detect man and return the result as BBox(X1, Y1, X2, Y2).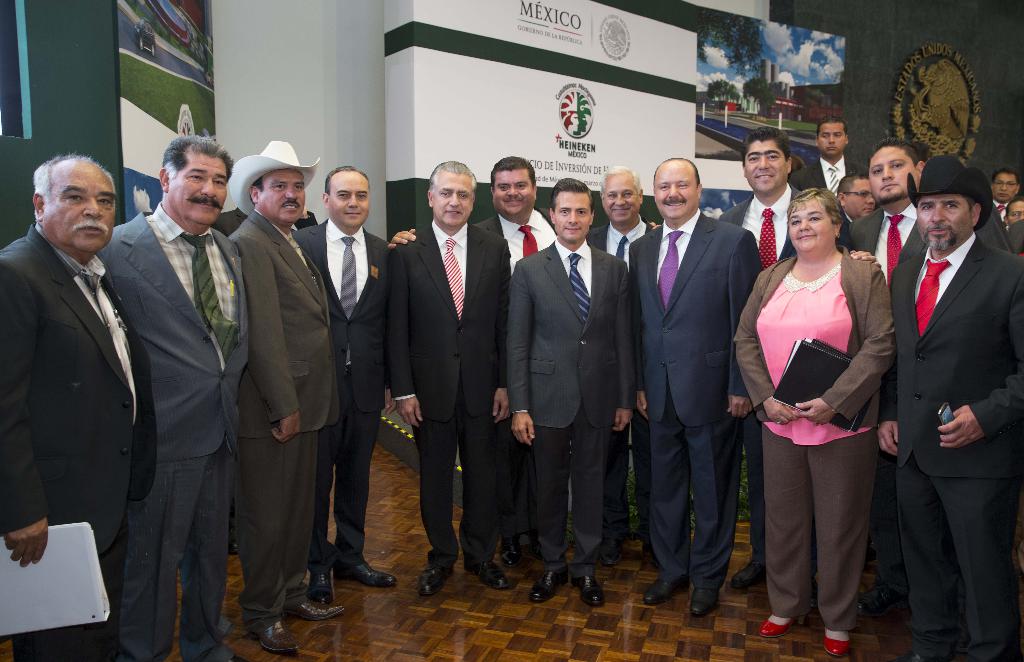
BBox(209, 204, 322, 556).
